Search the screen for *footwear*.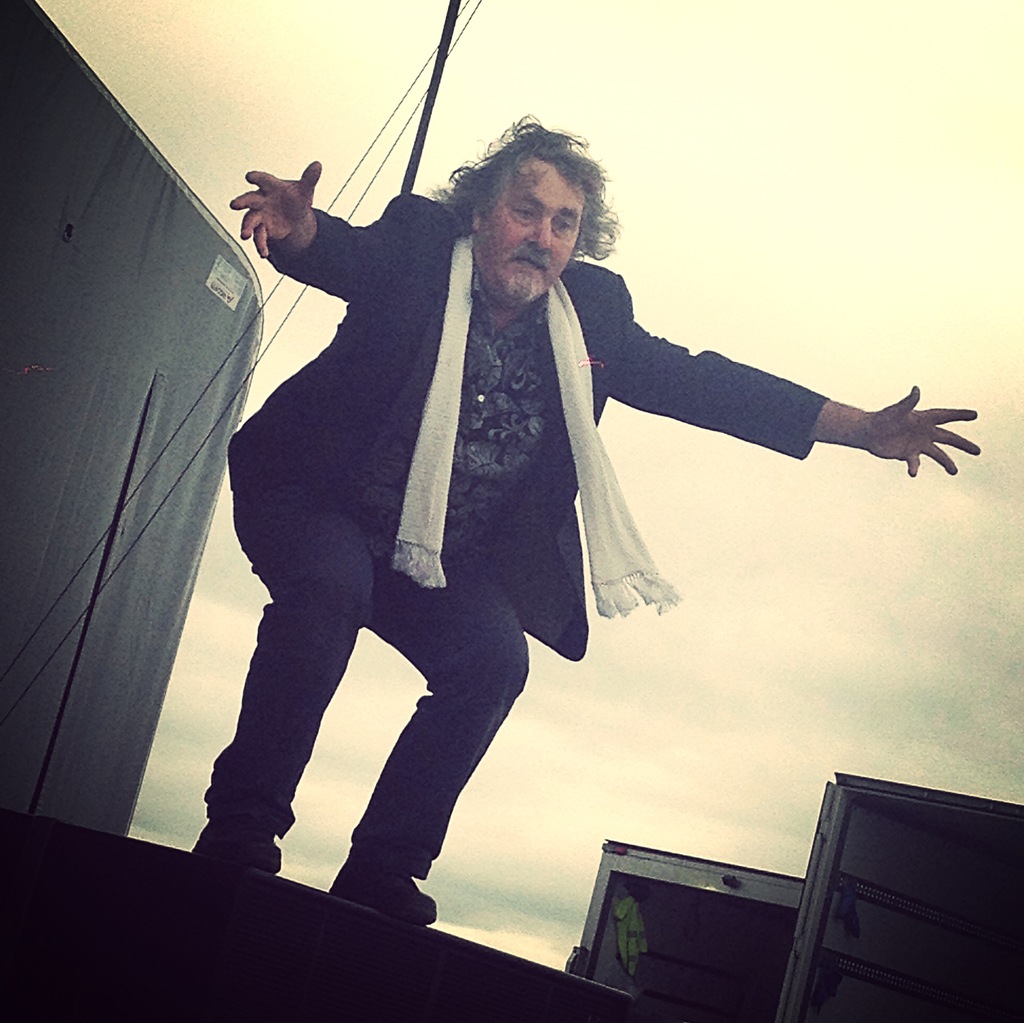
Found at bbox(327, 860, 436, 924).
